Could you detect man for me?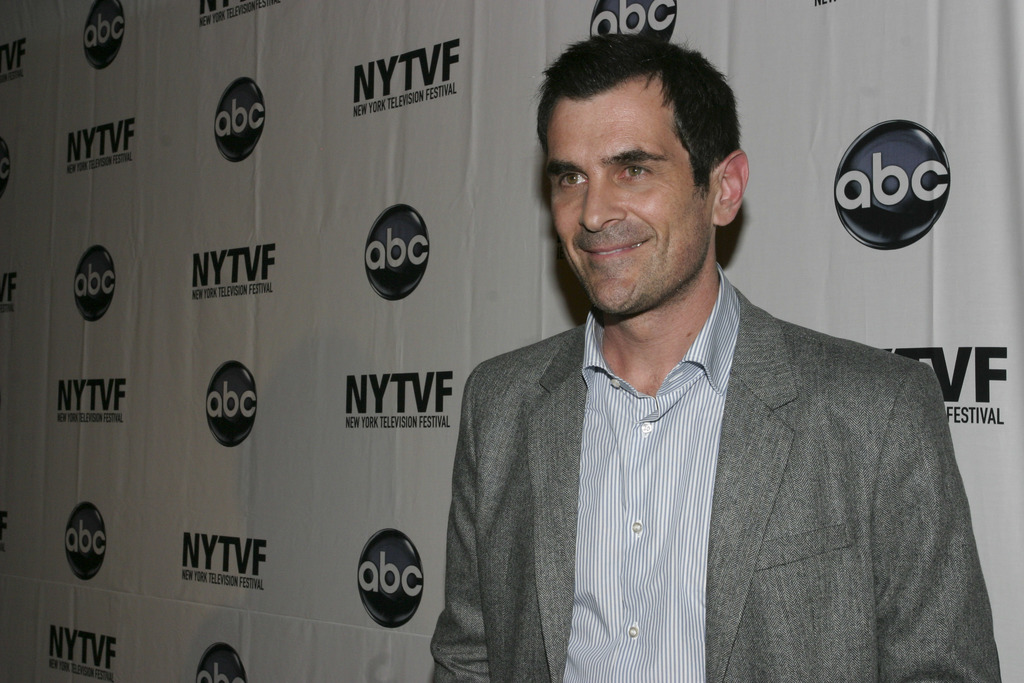
Detection result: [left=432, top=62, right=978, bottom=661].
